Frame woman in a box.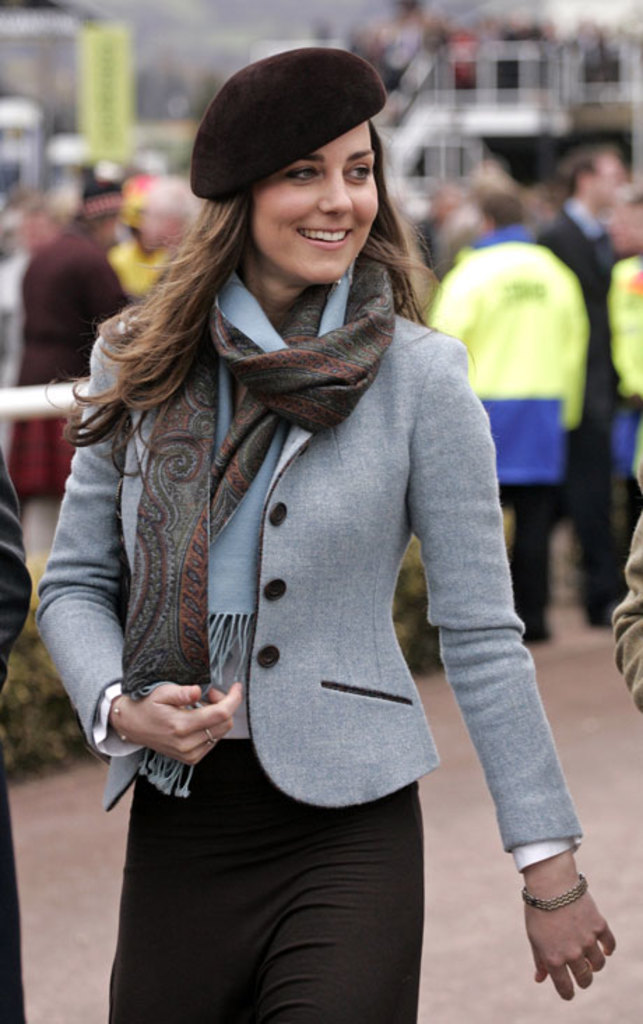
{"left": 56, "top": 54, "right": 580, "bottom": 996}.
